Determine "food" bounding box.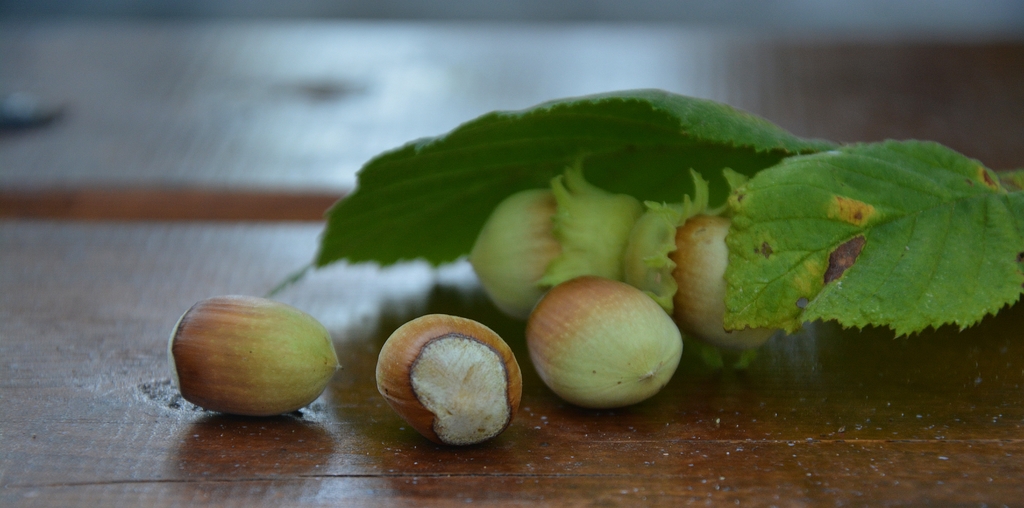
Determined: rect(525, 277, 680, 404).
